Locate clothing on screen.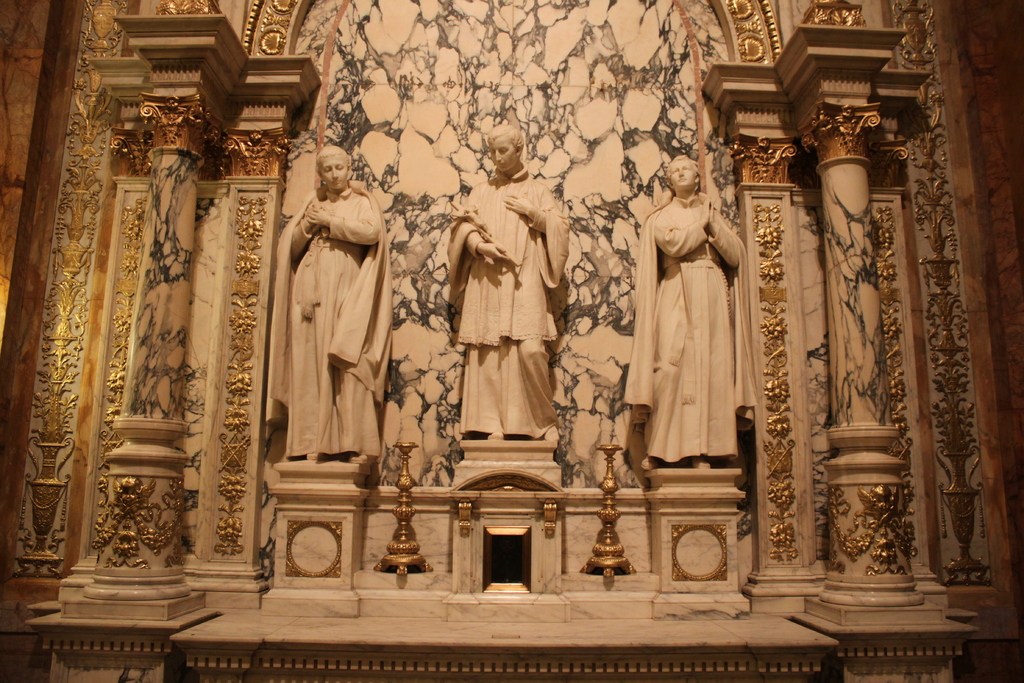
On screen at <box>463,343,561,435</box>.
